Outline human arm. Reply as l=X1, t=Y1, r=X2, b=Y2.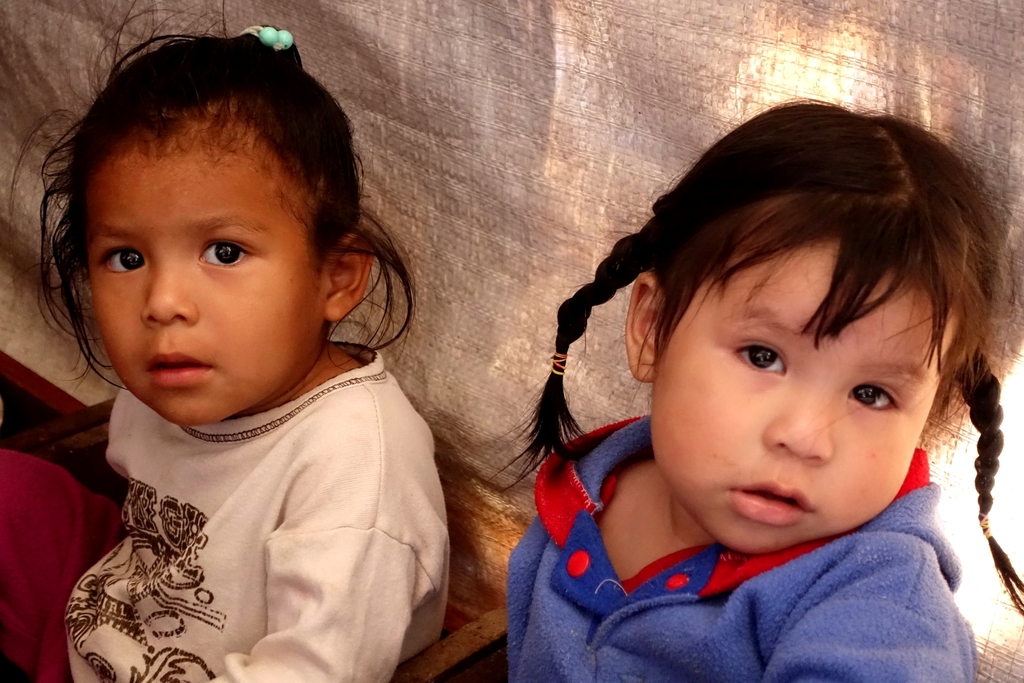
l=762, t=559, r=978, b=682.
